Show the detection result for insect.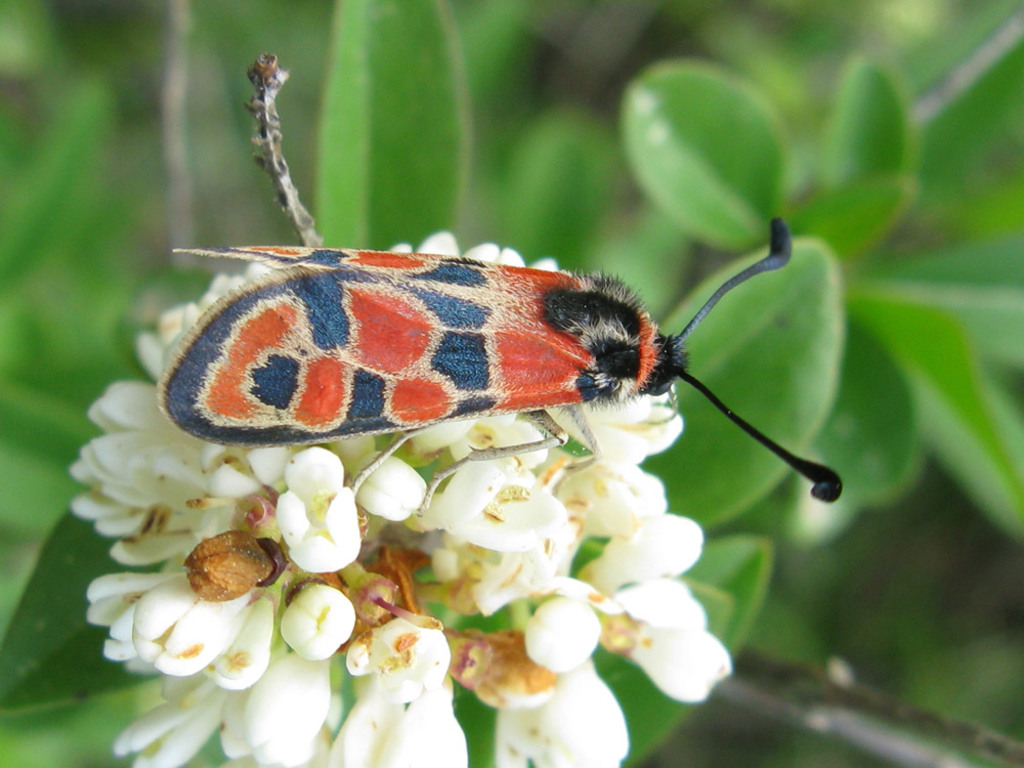
region(151, 49, 838, 535).
